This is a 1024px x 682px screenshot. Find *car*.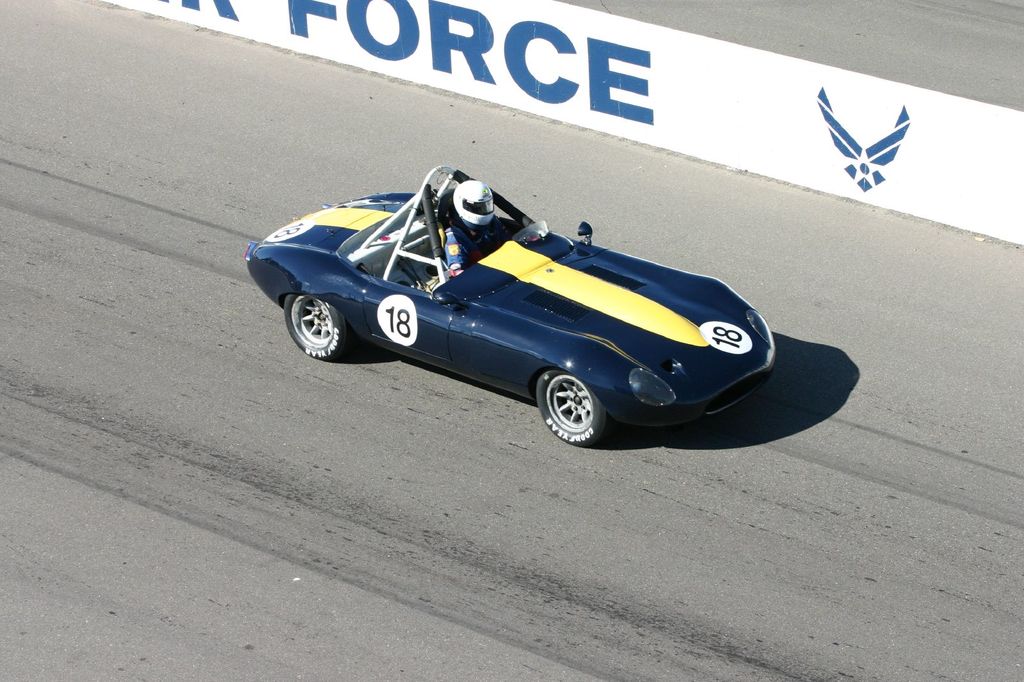
Bounding box: bbox(244, 162, 776, 447).
